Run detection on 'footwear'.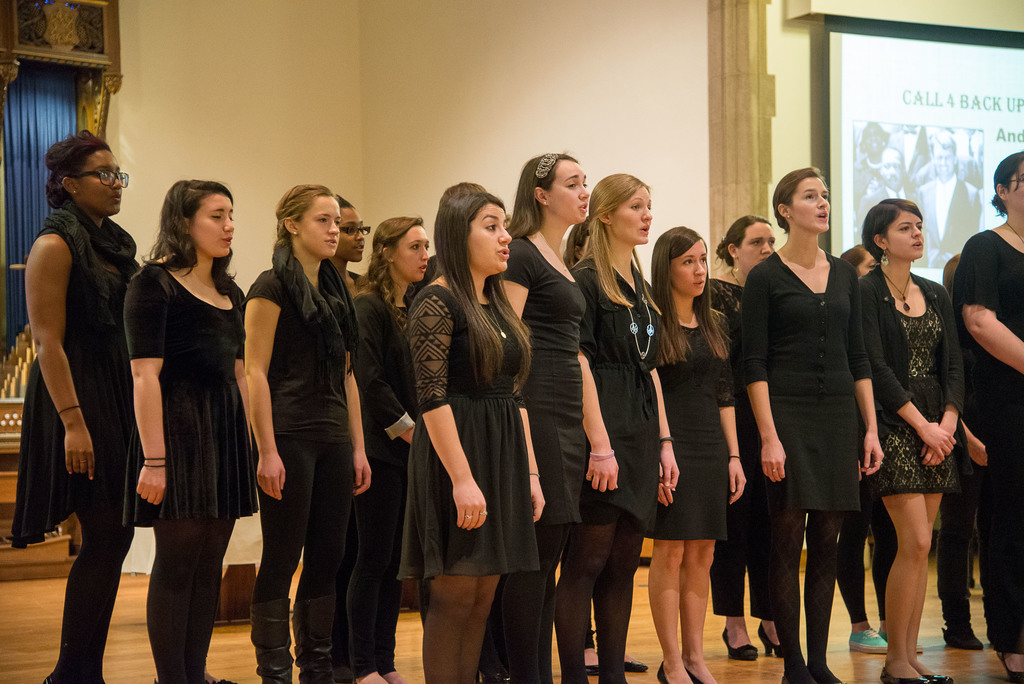
Result: left=919, top=661, right=955, bottom=683.
